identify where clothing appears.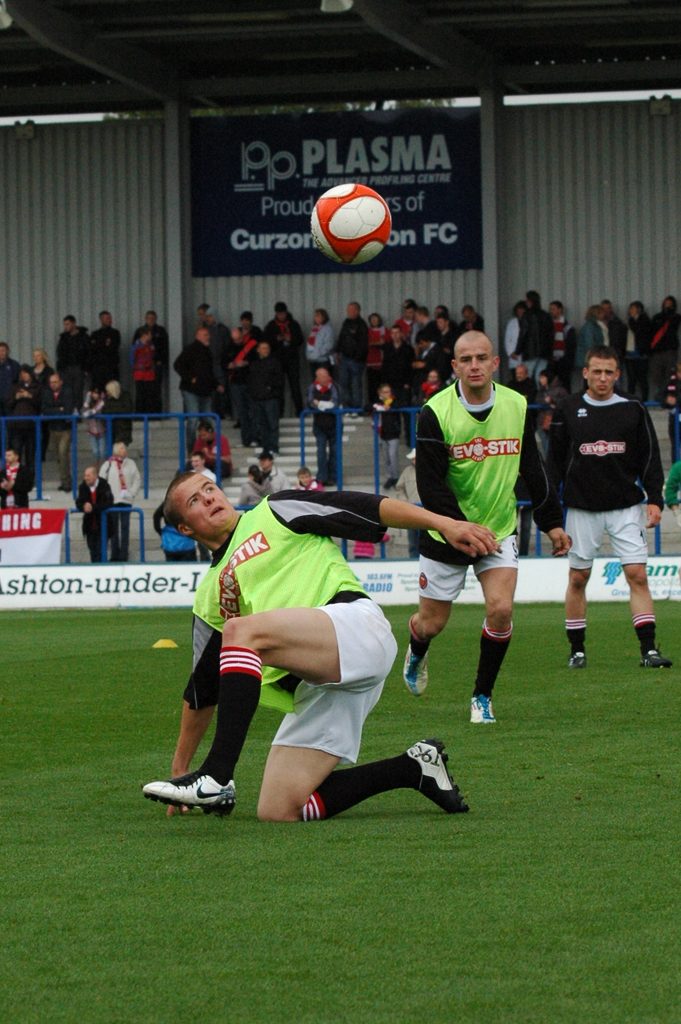
Appears at <box>7,383,37,453</box>.
